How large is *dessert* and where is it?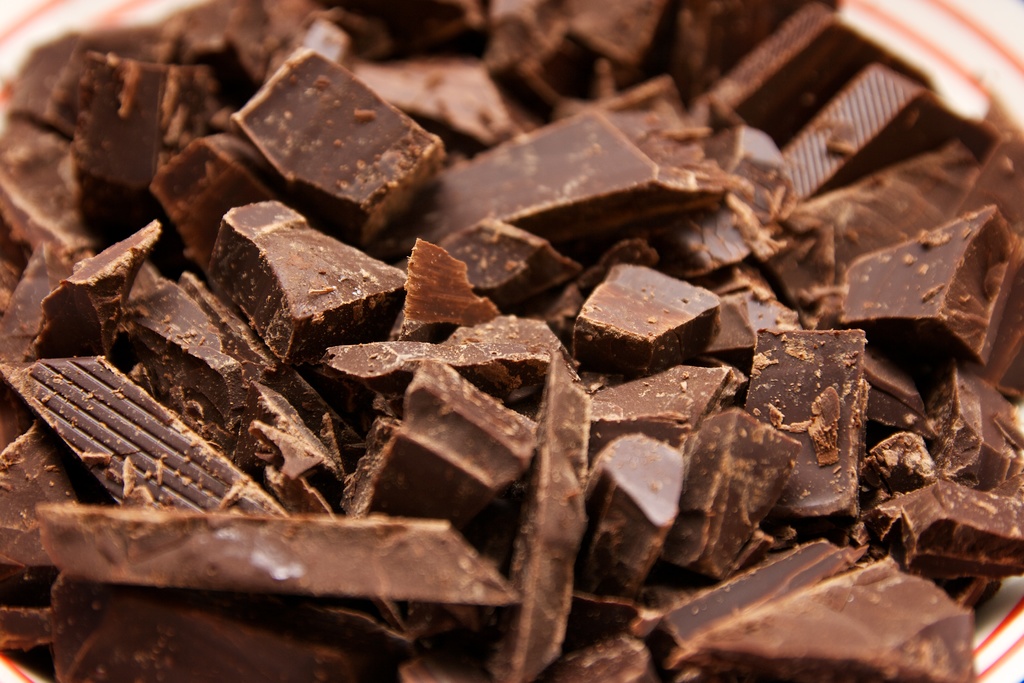
Bounding box: detection(674, 0, 780, 103).
